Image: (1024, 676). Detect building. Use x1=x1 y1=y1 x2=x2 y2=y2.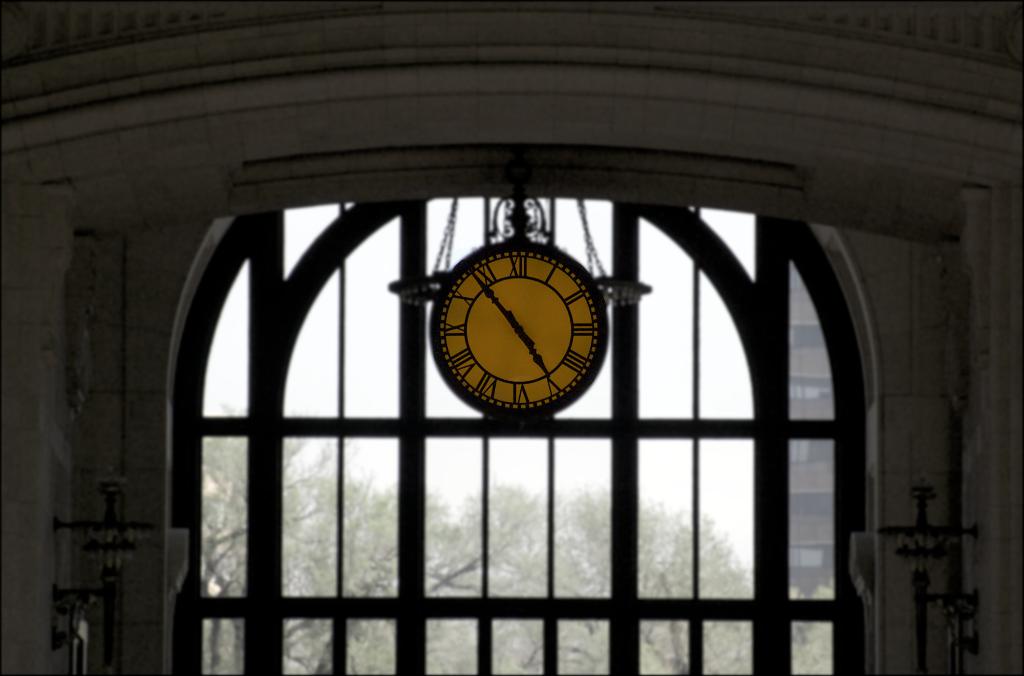
x1=0 y1=0 x2=1023 y2=675.
